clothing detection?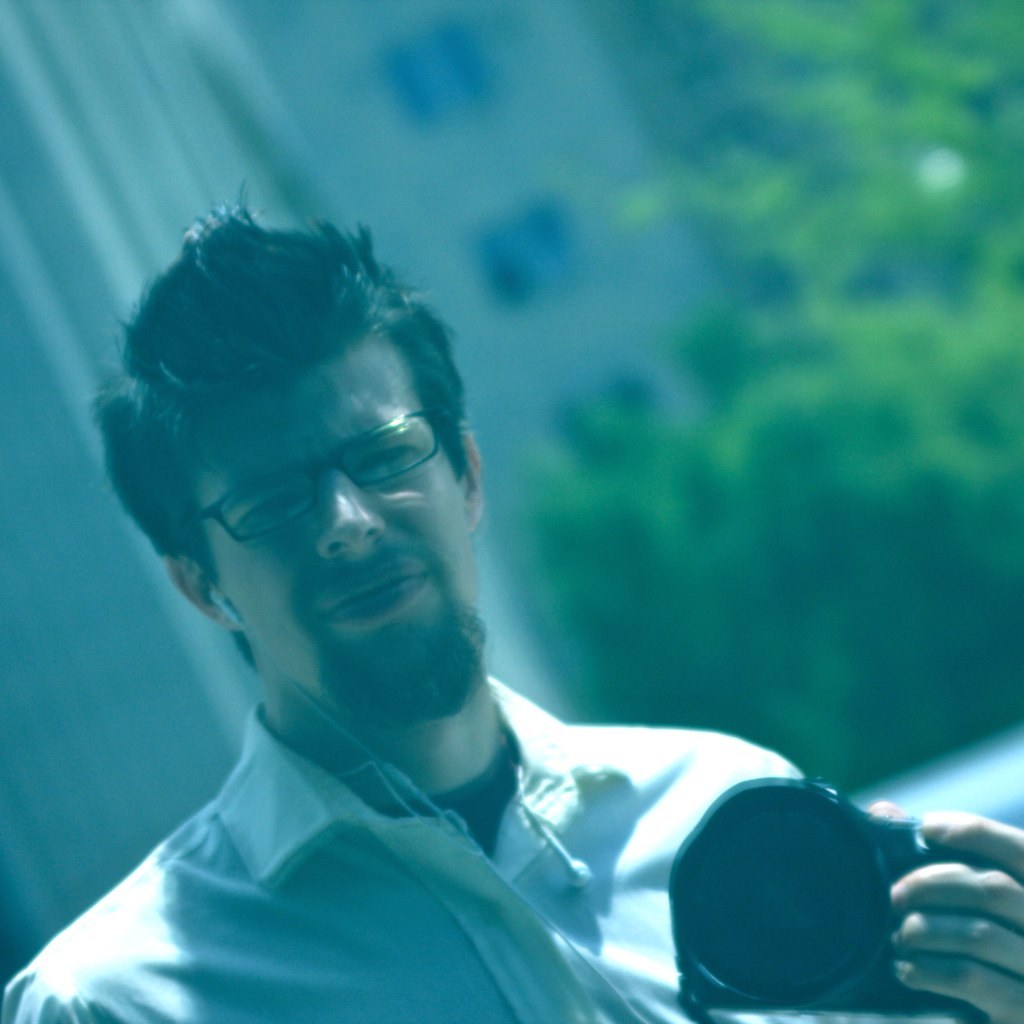
bbox=[0, 687, 986, 1023]
